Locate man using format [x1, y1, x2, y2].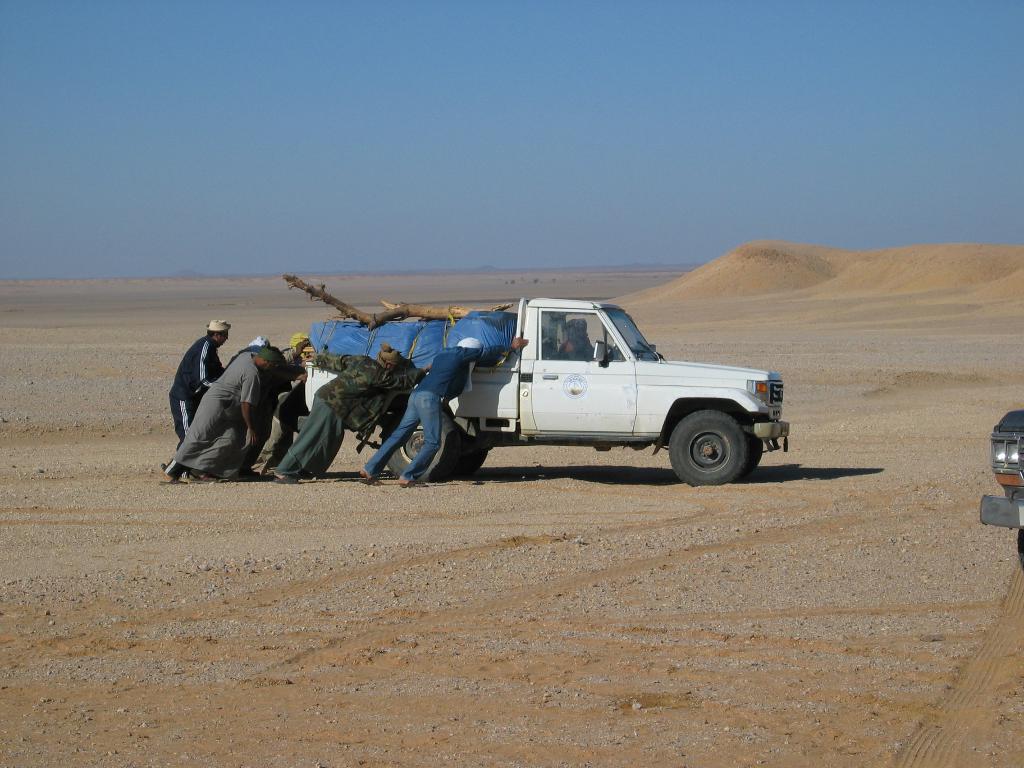
[305, 351, 428, 495].
